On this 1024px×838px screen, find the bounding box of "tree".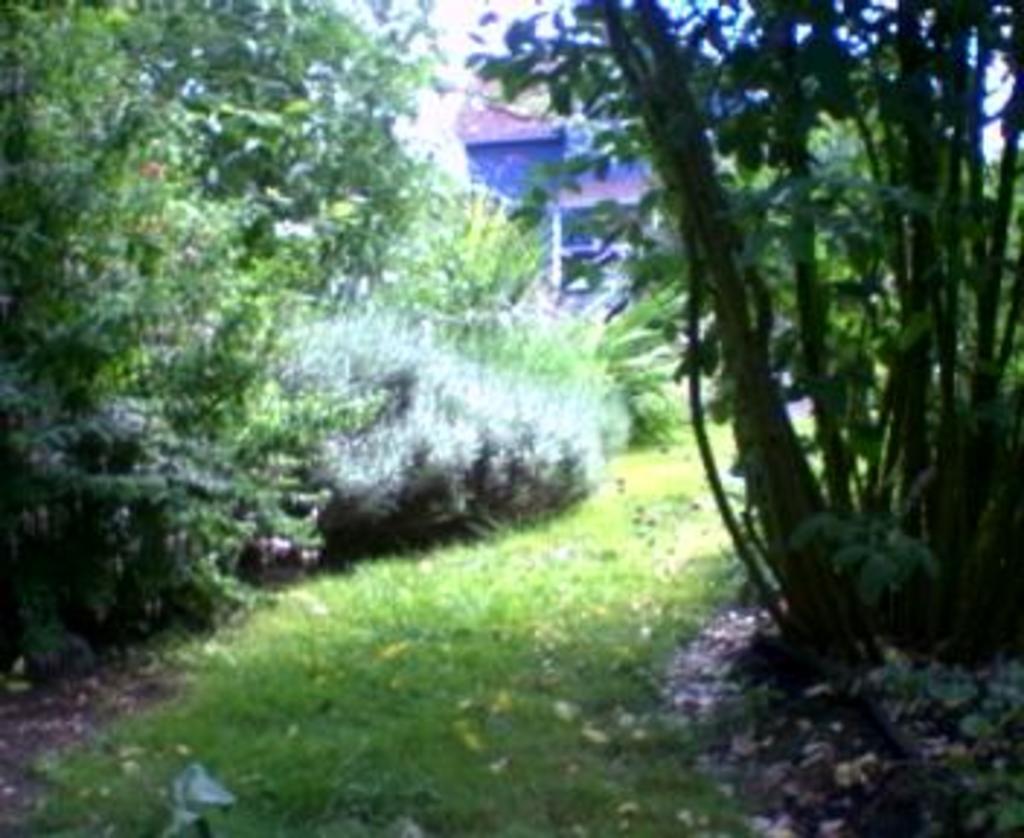
Bounding box: bbox(256, 204, 614, 573).
